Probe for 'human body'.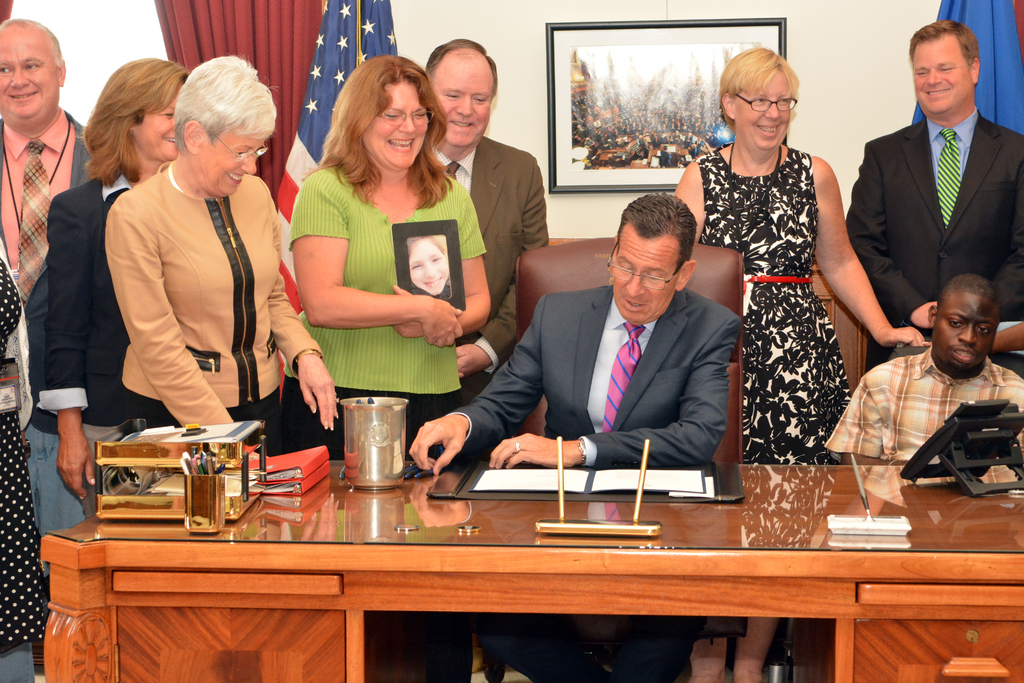
Probe result: [x1=108, y1=58, x2=303, y2=453].
